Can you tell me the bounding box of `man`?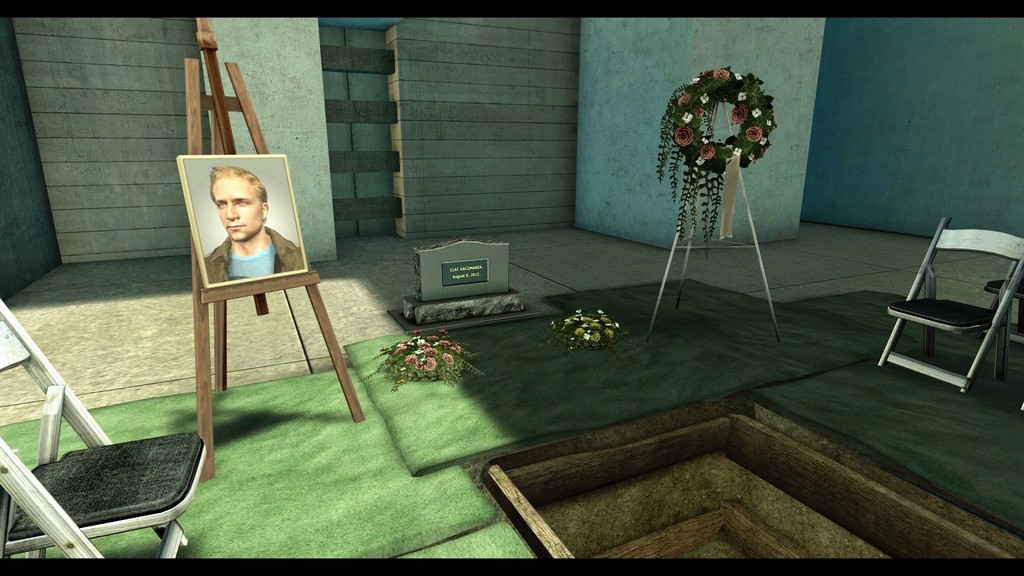
x1=207 y1=167 x2=298 y2=284.
